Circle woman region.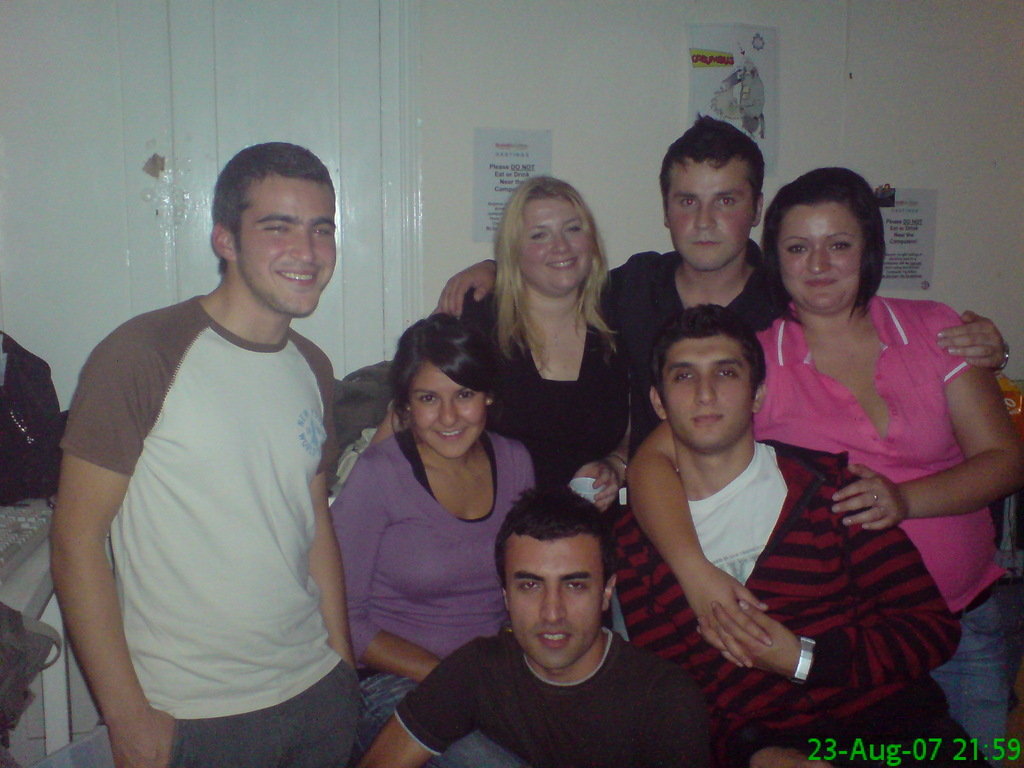
Region: pyautogui.locateOnScreen(321, 307, 540, 767).
